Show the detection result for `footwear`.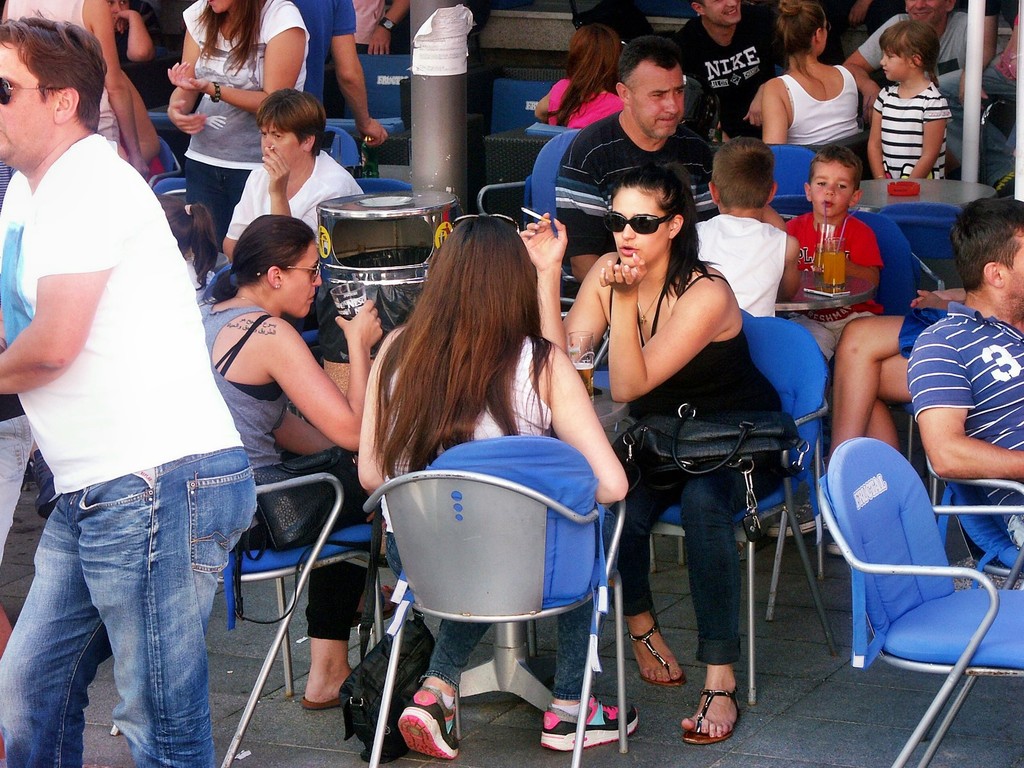
crop(627, 605, 686, 685).
